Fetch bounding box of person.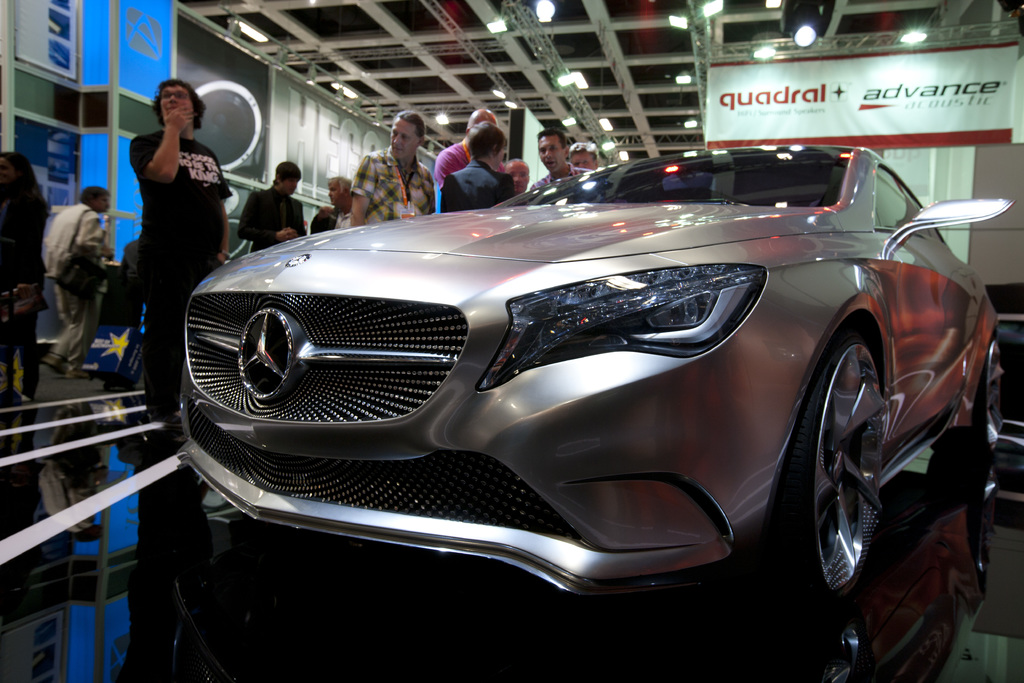
Bbox: {"x1": 240, "y1": 164, "x2": 305, "y2": 247}.
